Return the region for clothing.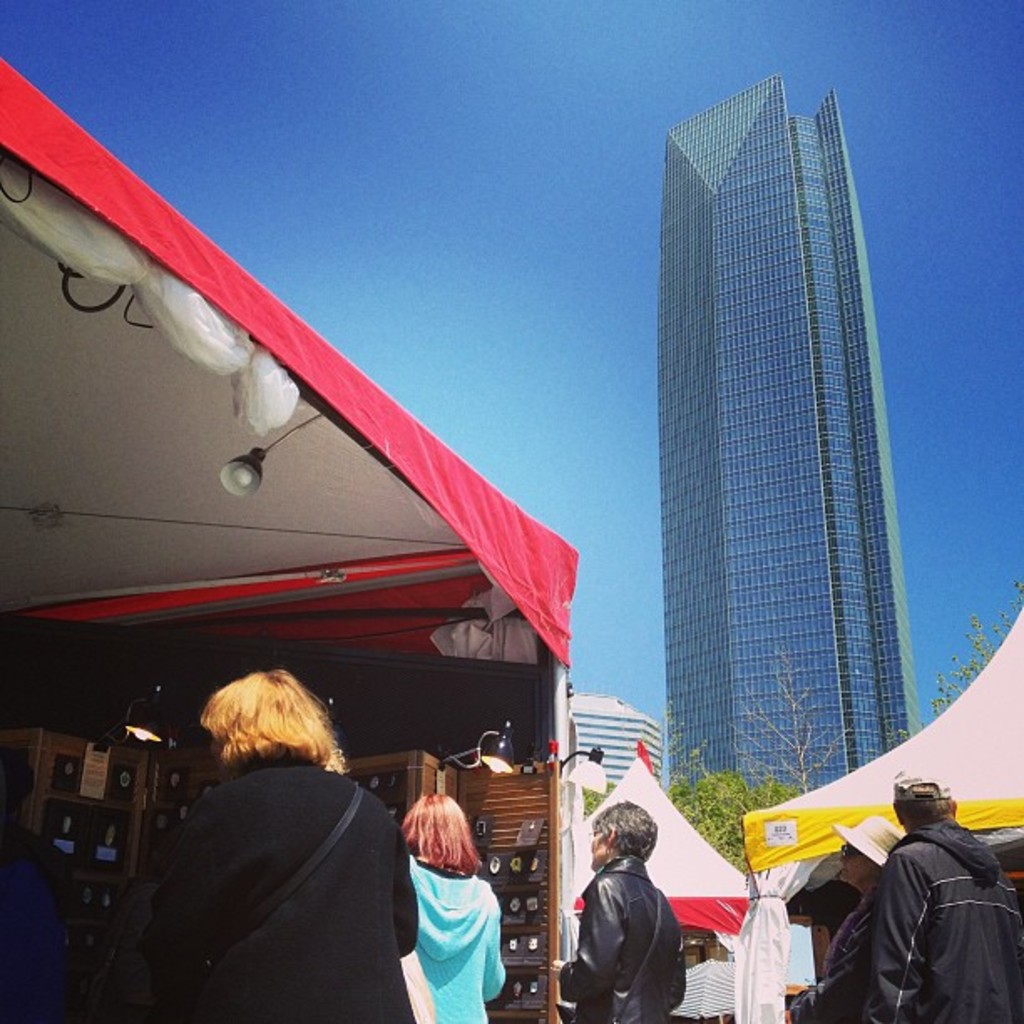
[141,731,423,1017].
